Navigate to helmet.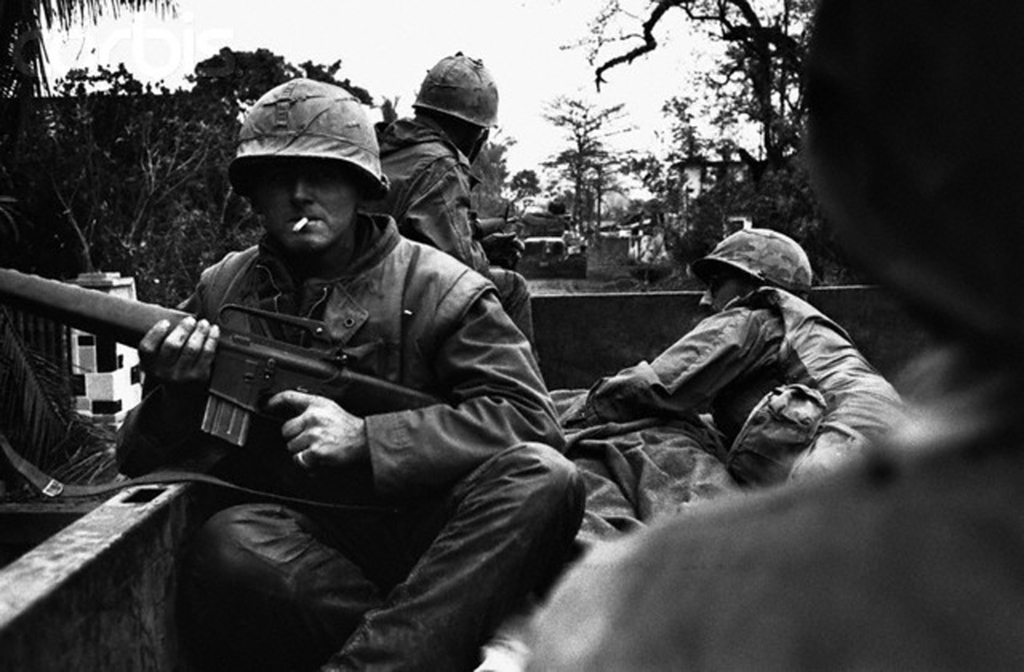
Navigation target: [left=222, top=76, right=391, bottom=205].
